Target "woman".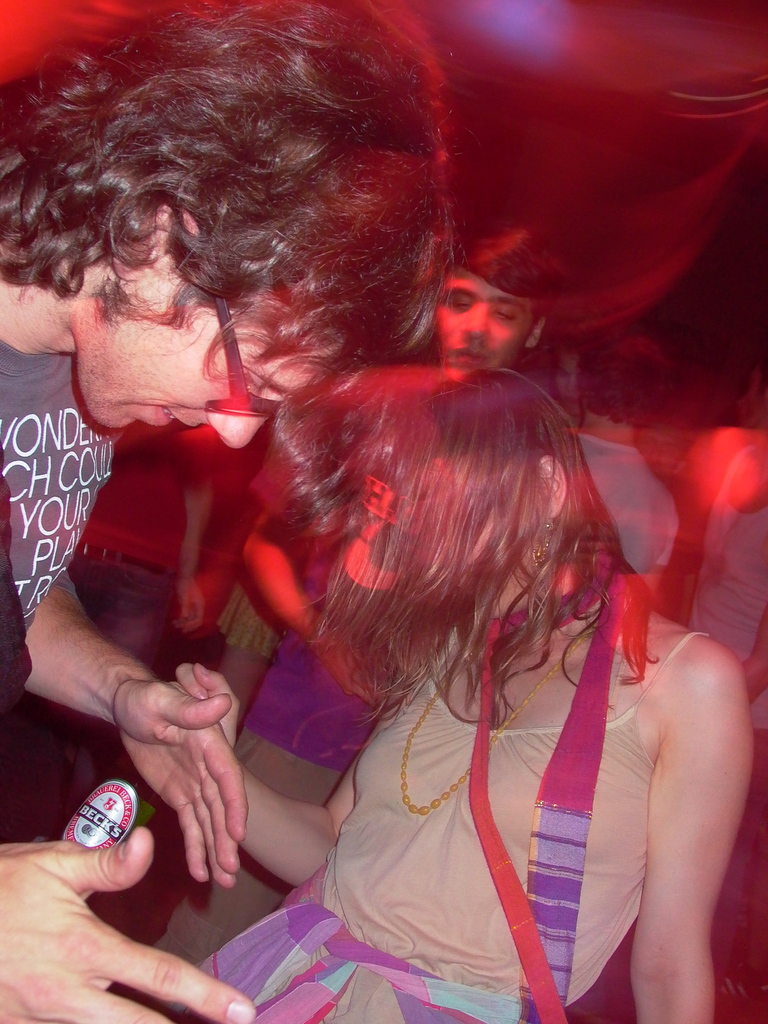
Target region: bbox=(164, 367, 760, 1023).
